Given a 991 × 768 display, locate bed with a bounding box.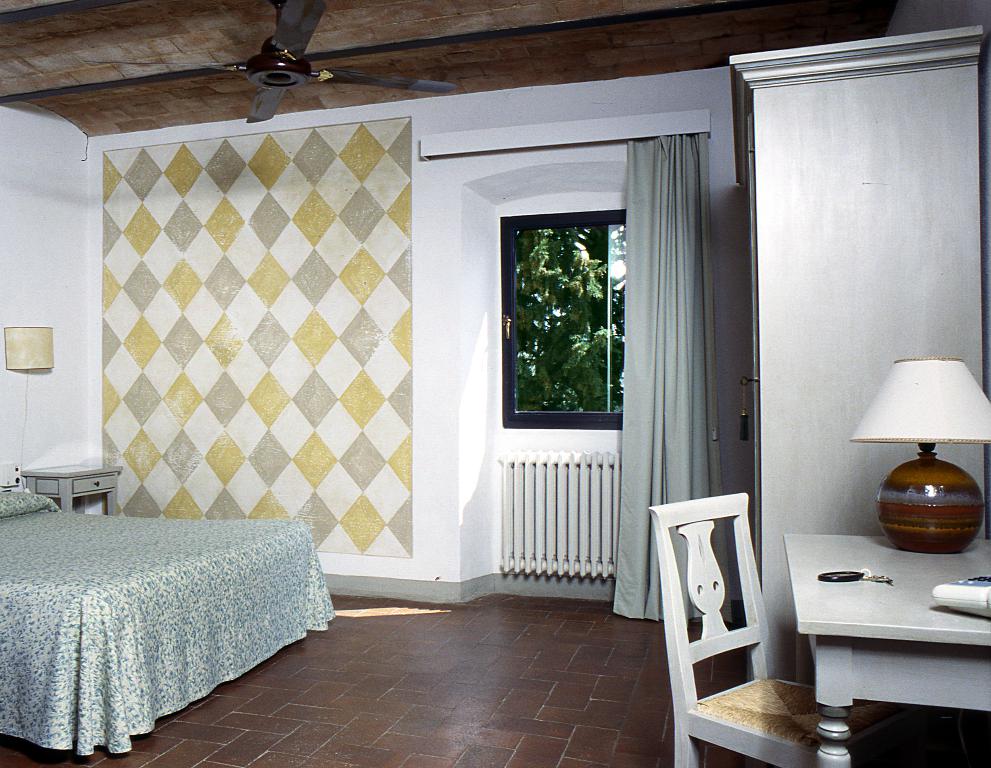
Located: bbox=(0, 447, 331, 739).
